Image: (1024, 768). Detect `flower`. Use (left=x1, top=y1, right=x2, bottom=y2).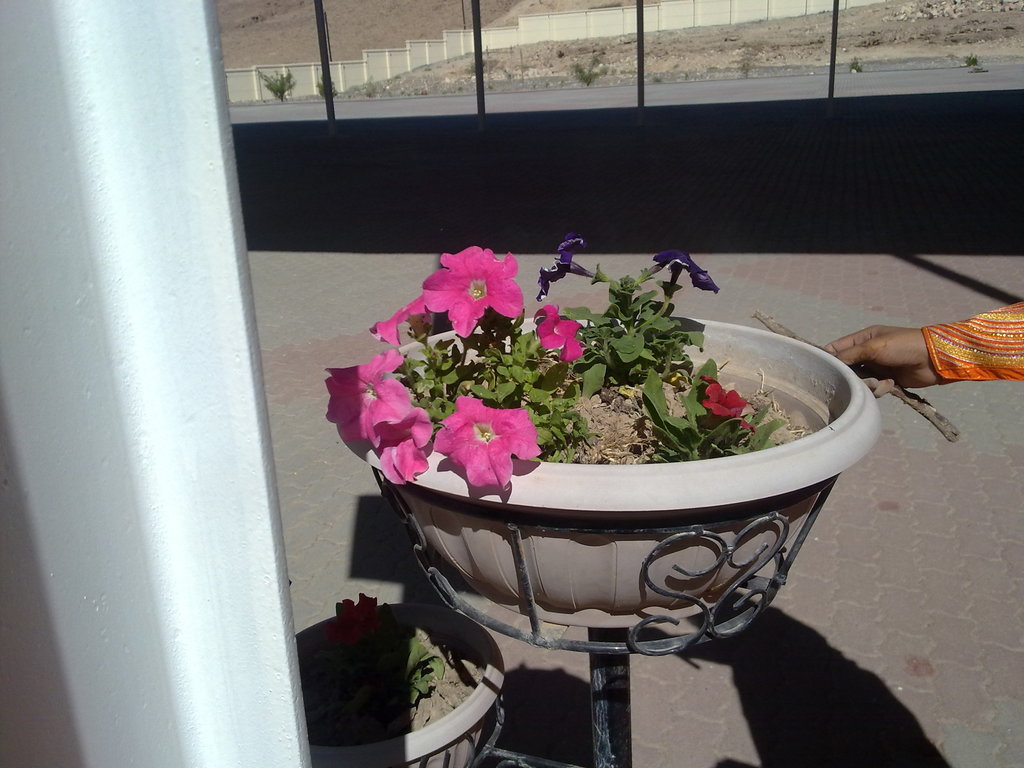
(left=424, top=246, right=532, bottom=324).
